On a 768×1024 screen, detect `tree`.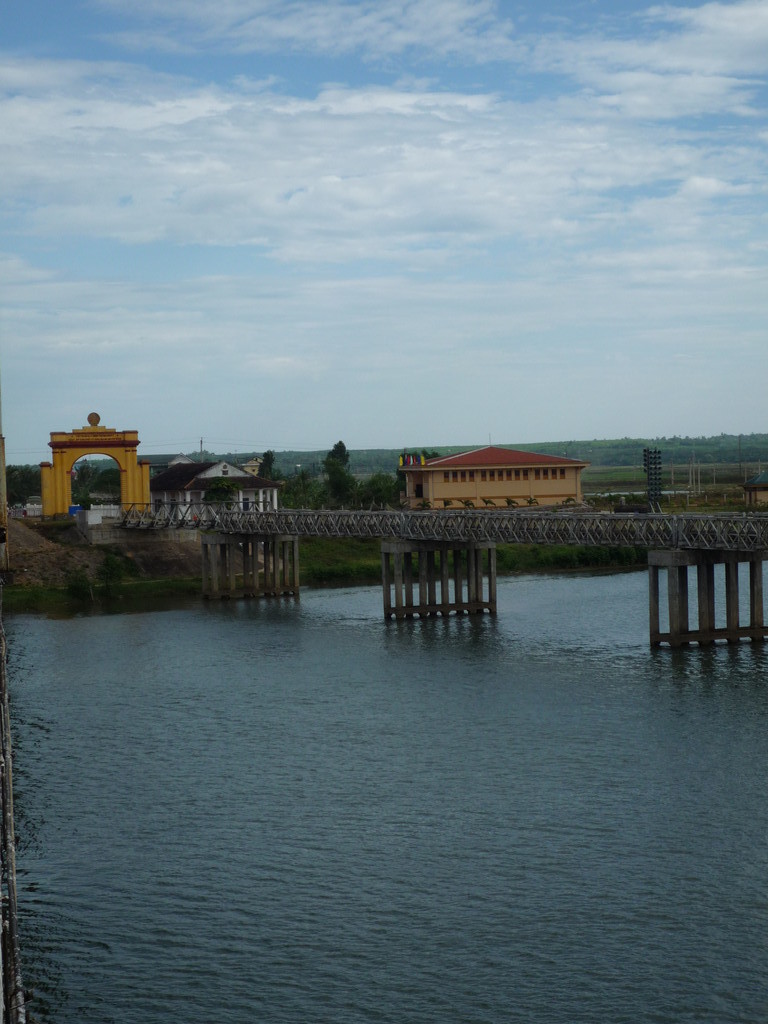
4 455 45 501.
